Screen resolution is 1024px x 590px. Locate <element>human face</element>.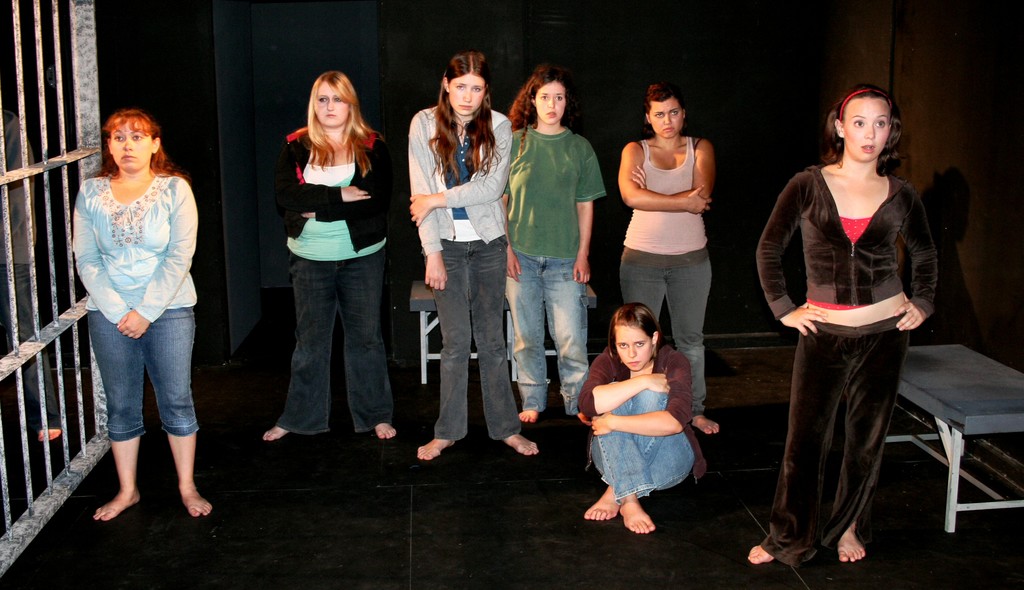
(536,82,566,124).
